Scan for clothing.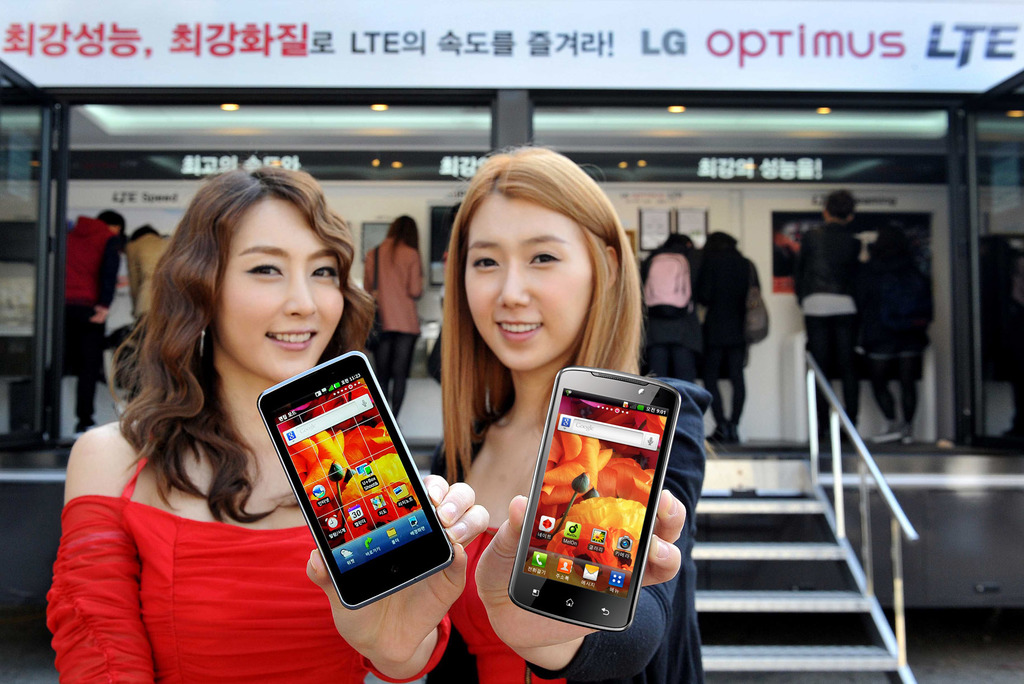
Scan result: detection(129, 232, 179, 321).
